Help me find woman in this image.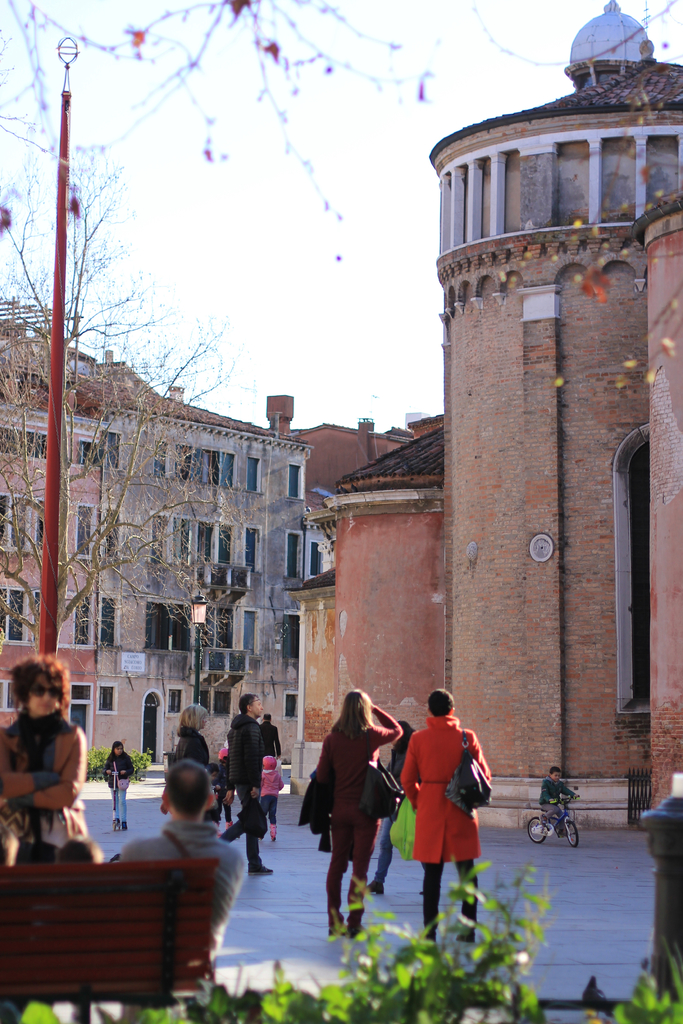
Found it: 315/689/401/929.
